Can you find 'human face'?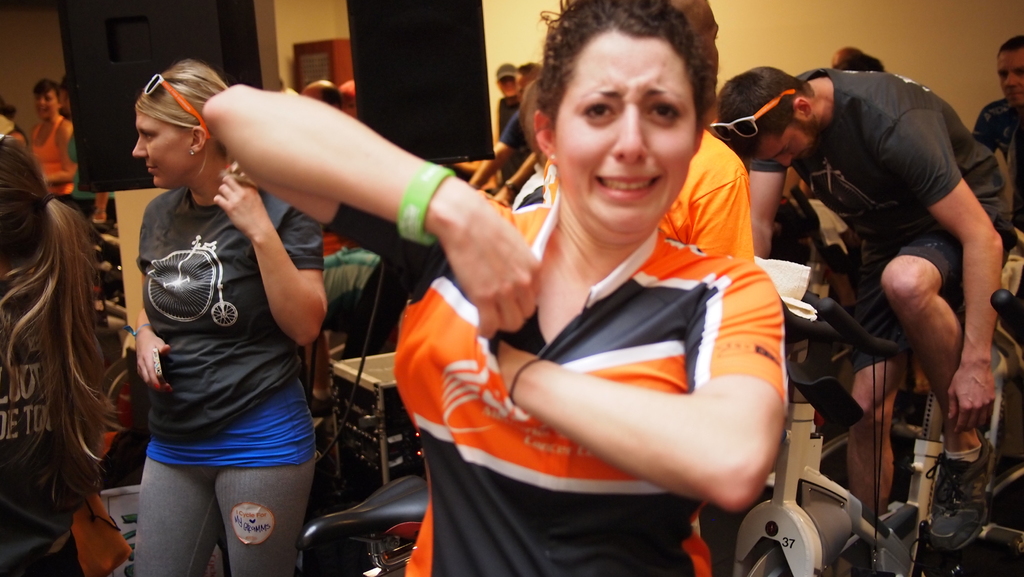
Yes, bounding box: [left=131, top=117, right=190, bottom=191].
